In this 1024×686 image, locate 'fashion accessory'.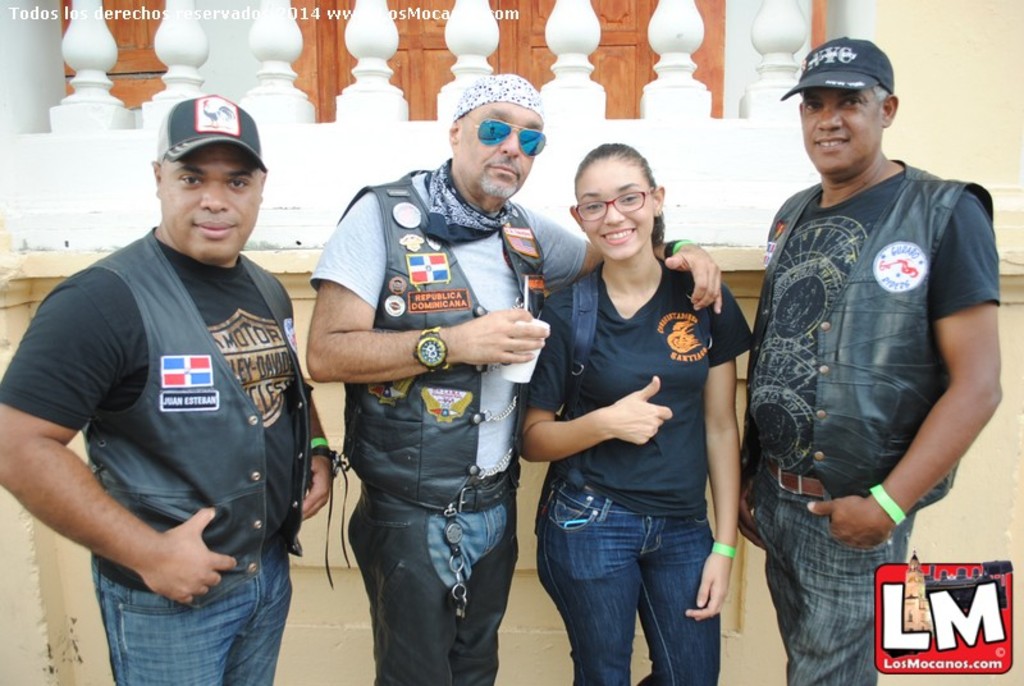
Bounding box: bbox=(671, 238, 692, 251).
